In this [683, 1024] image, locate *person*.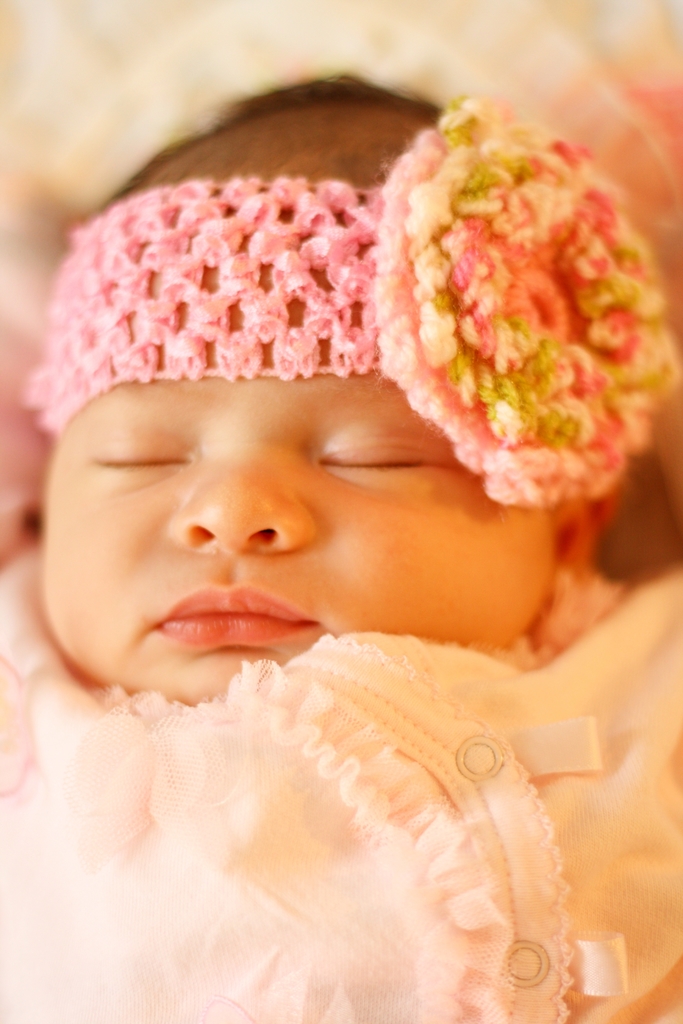
Bounding box: rect(0, 79, 638, 776).
